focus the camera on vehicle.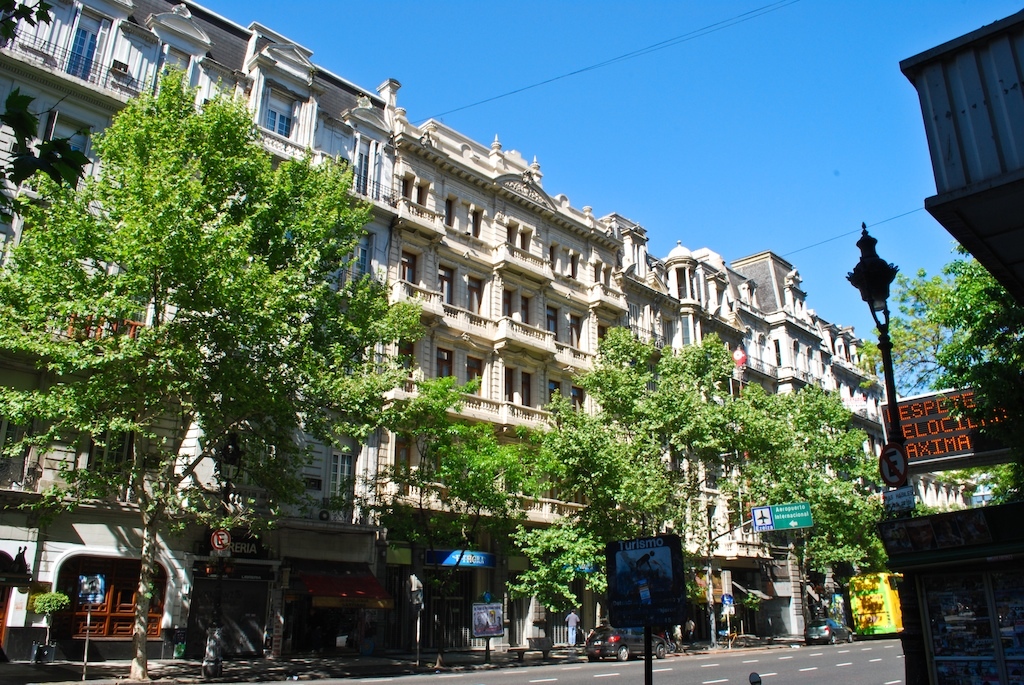
Focus region: box(582, 623, 668, 661).
